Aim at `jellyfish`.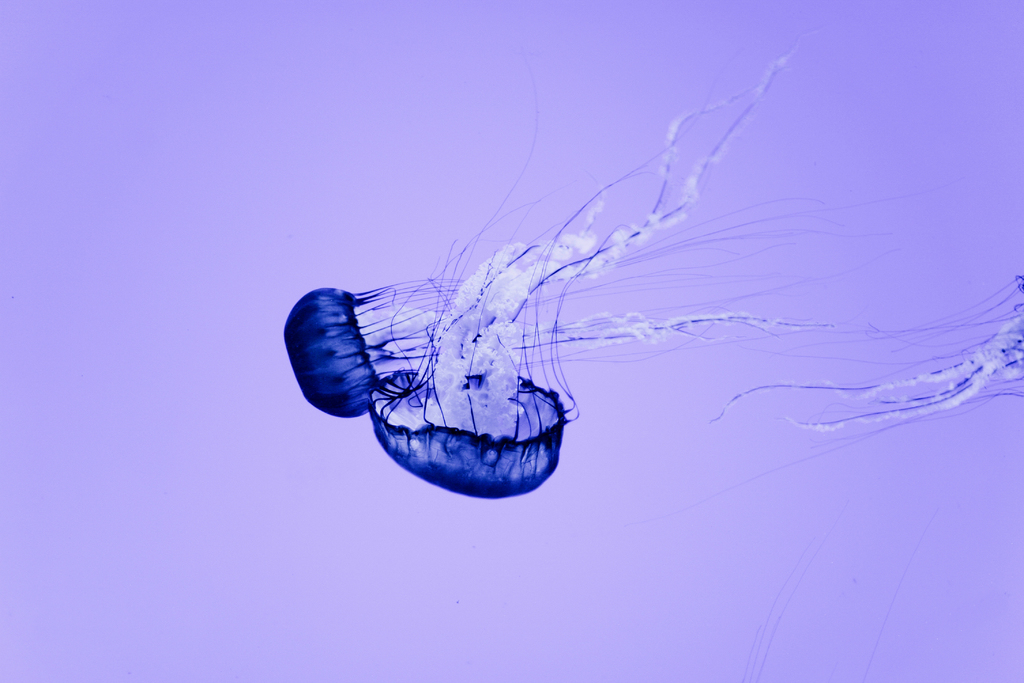
Aimed at left=366, top=46, right=763, bottom=499.
